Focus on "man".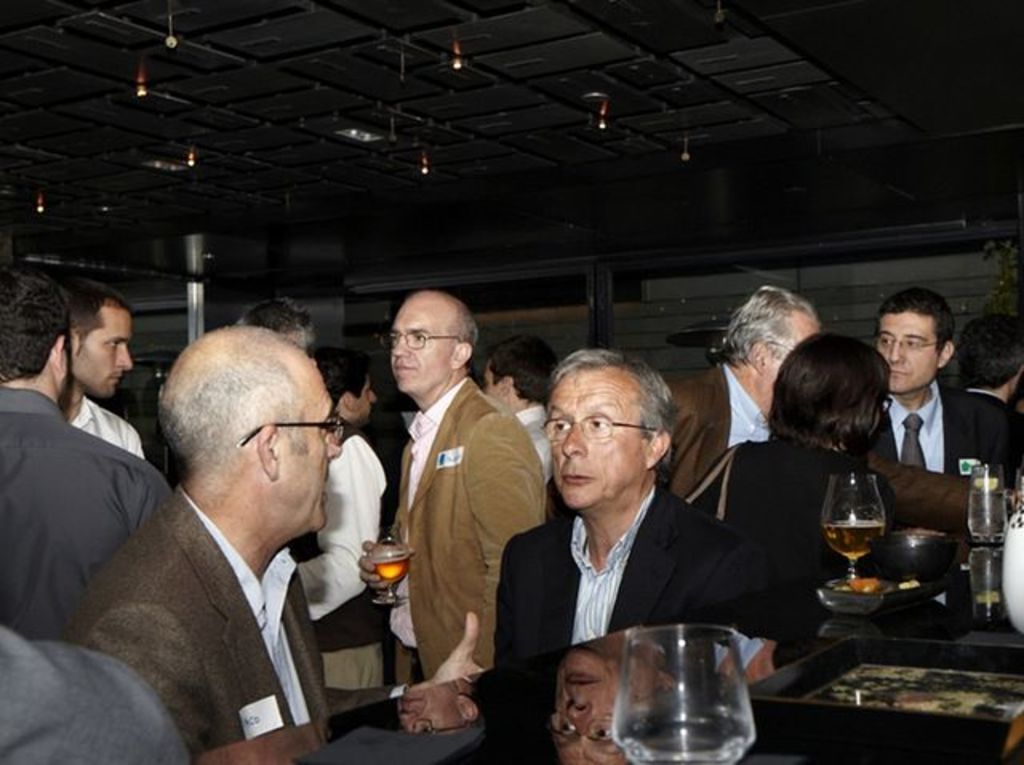
Focused at <bbox>242, 293, 318, 358</bbox>.
